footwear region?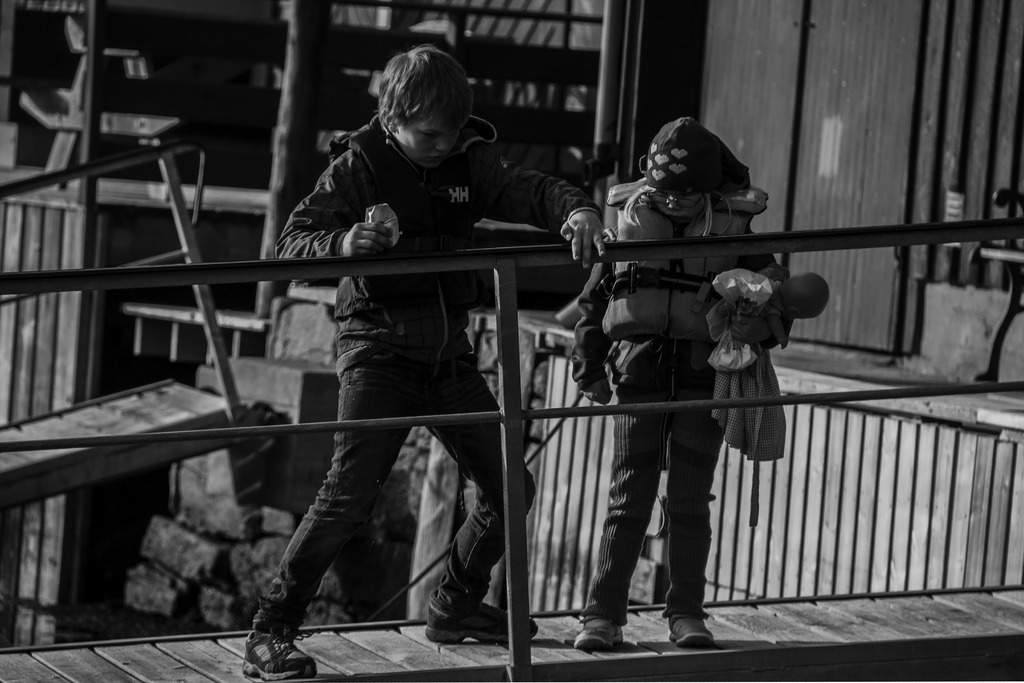
x1=579 y1=618 x2=636 y2=654
